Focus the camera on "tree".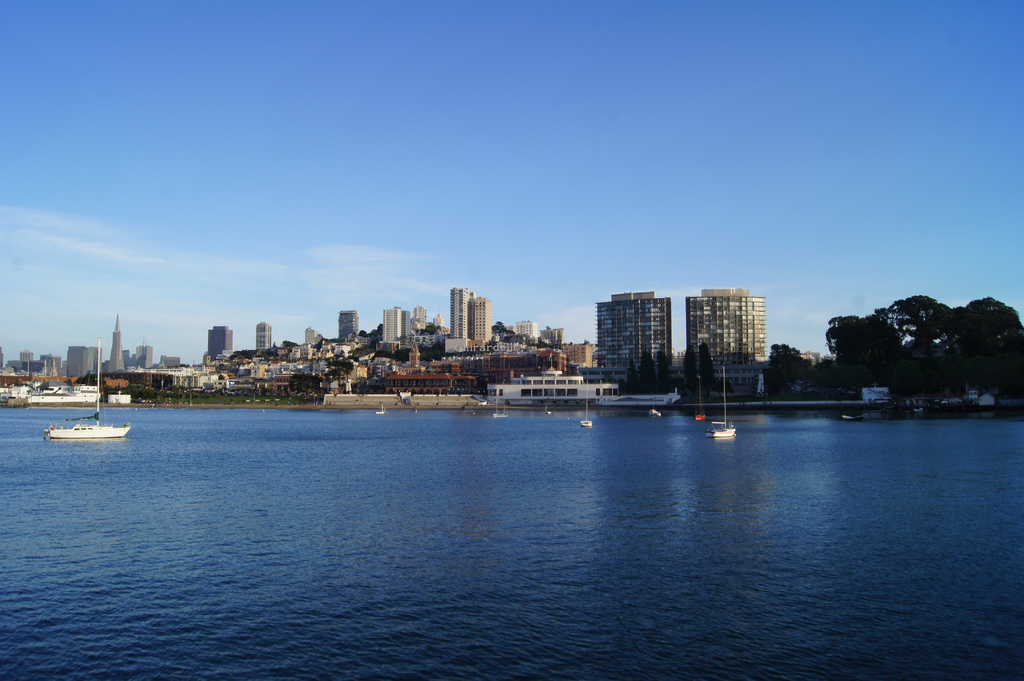
Focus region: 200 391 211 406.
